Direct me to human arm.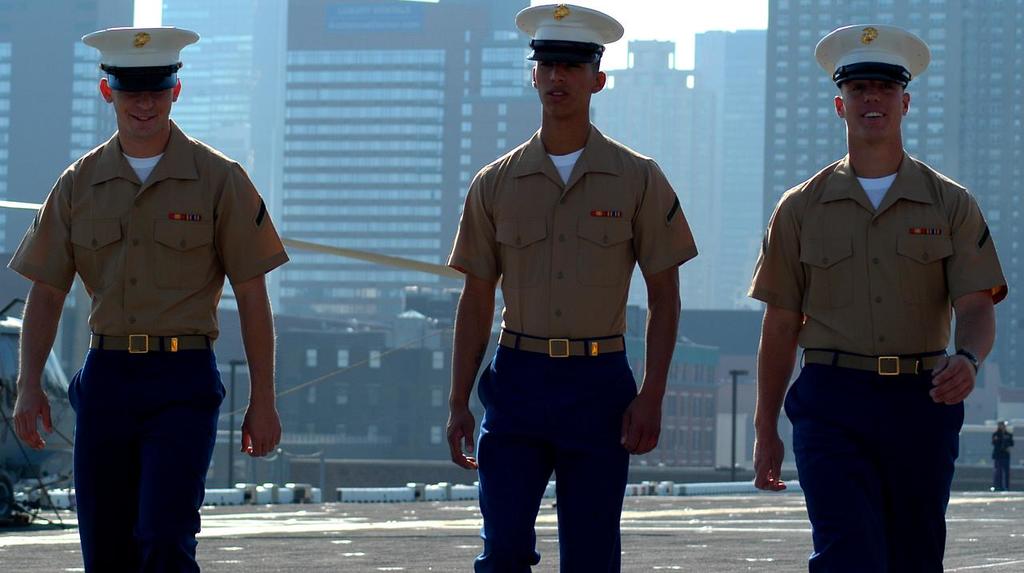
Direction: 616, 160, 699, 455.
